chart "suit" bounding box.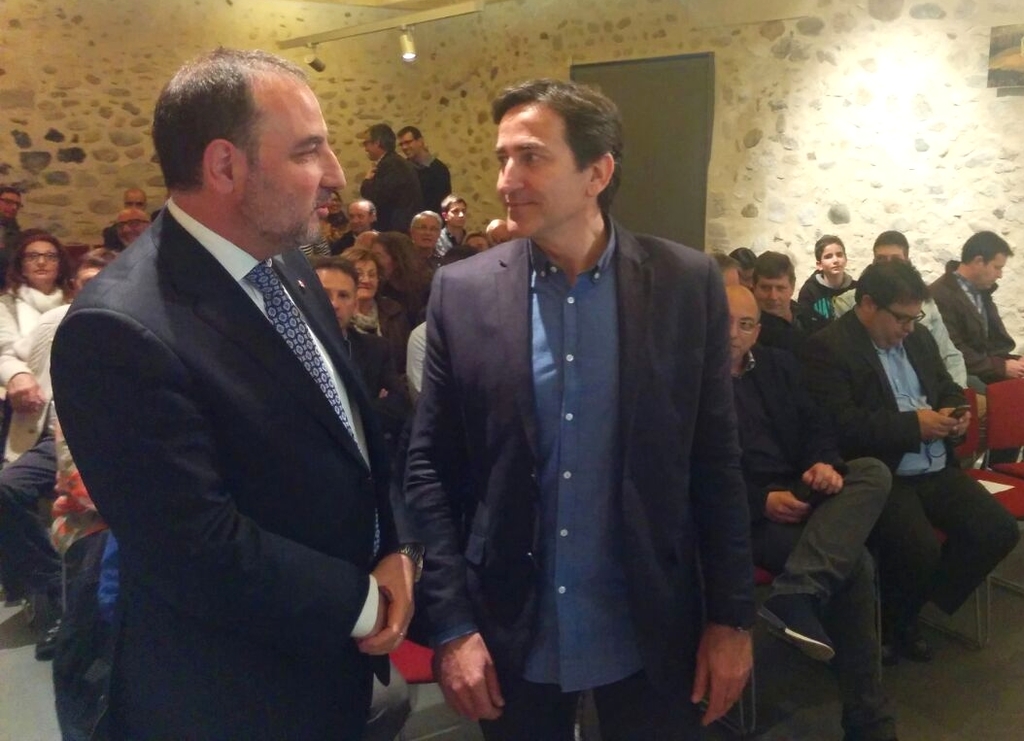
Charted: bbox=[765, 307, 838, 354].
